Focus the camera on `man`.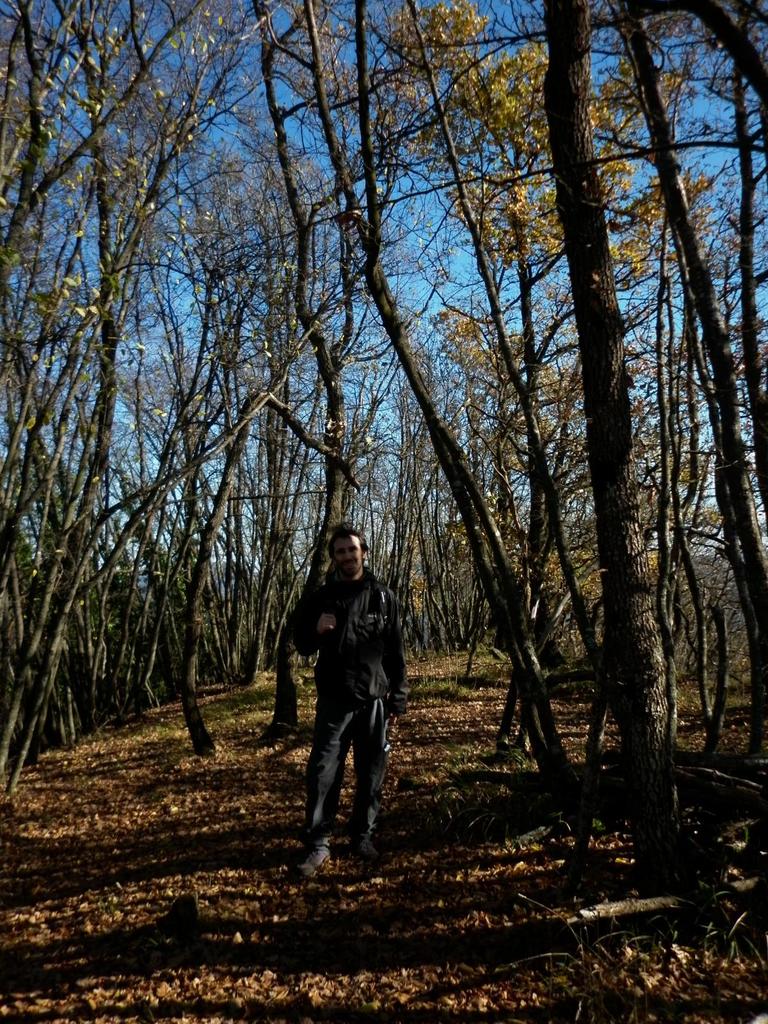
Focus region: locate(280, 504, 412, 890).
